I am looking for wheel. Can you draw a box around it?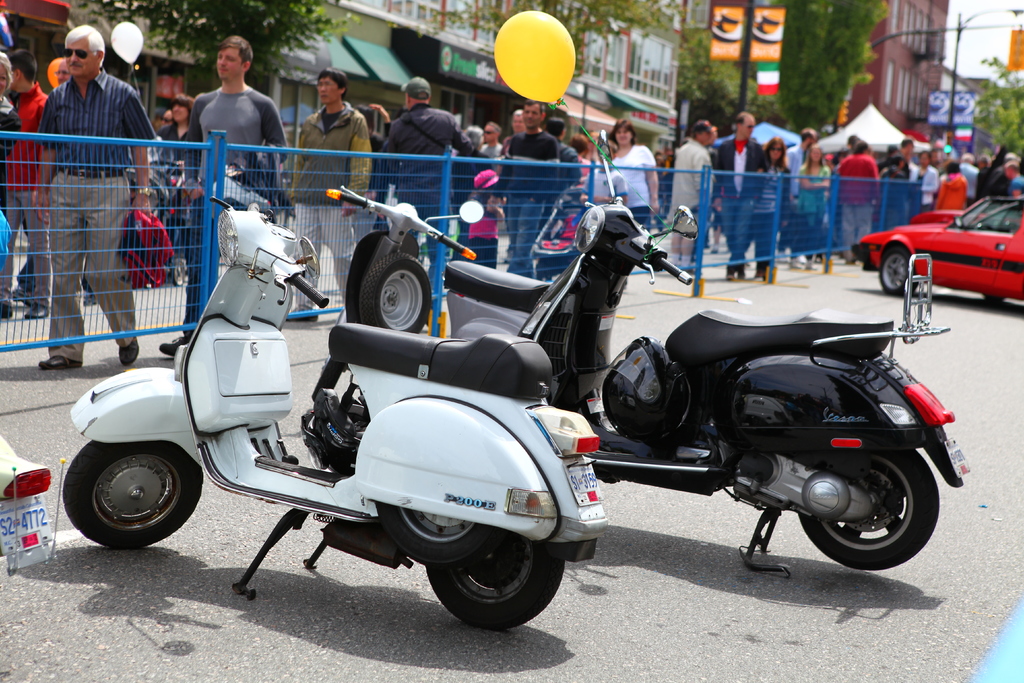
Sure, the bounding box is x1=796 y1=447 x2=939 y2=572.
